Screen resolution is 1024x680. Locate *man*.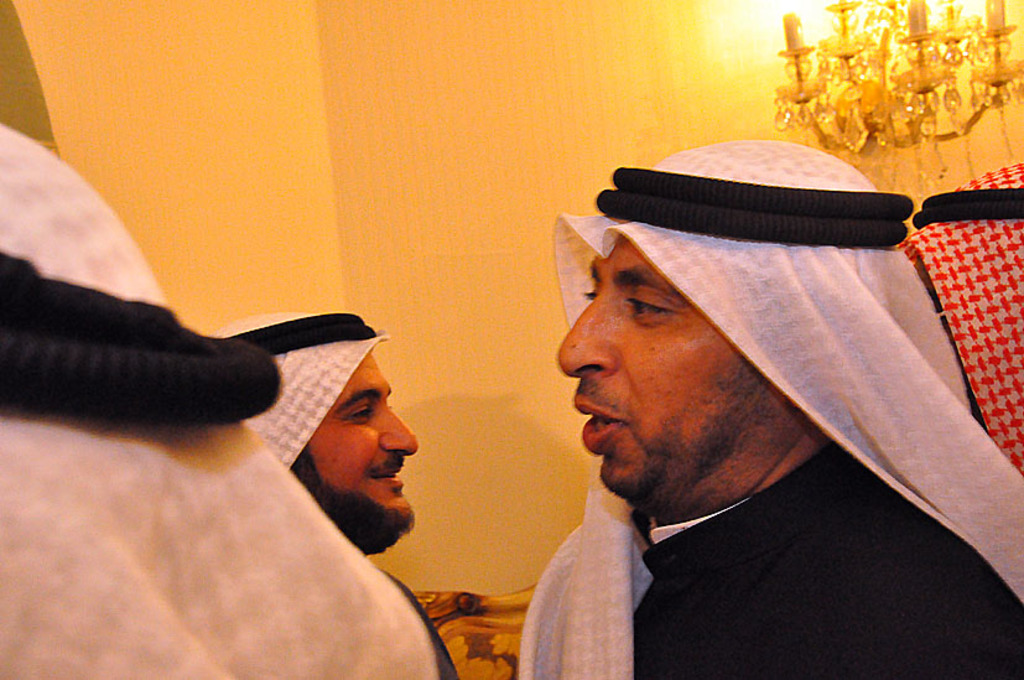
left=208, top=308, right=456, bottom=679.
